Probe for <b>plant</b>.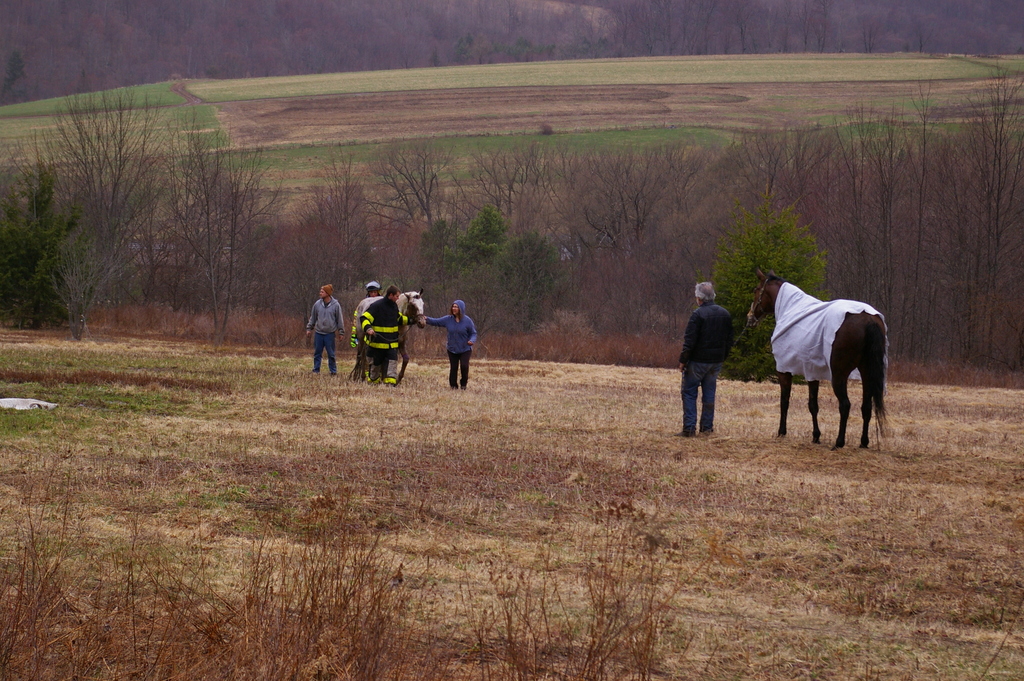
Probe result: <box>0,99,189,350</box>.
